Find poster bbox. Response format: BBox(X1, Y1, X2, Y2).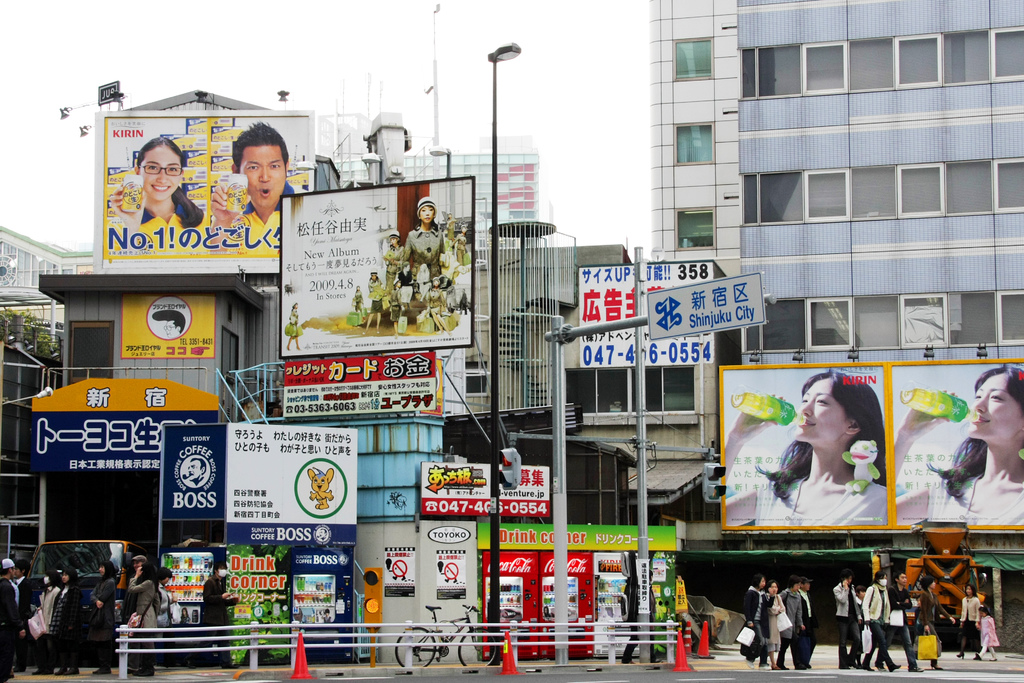
BBox(582, 258, 715, 364).
